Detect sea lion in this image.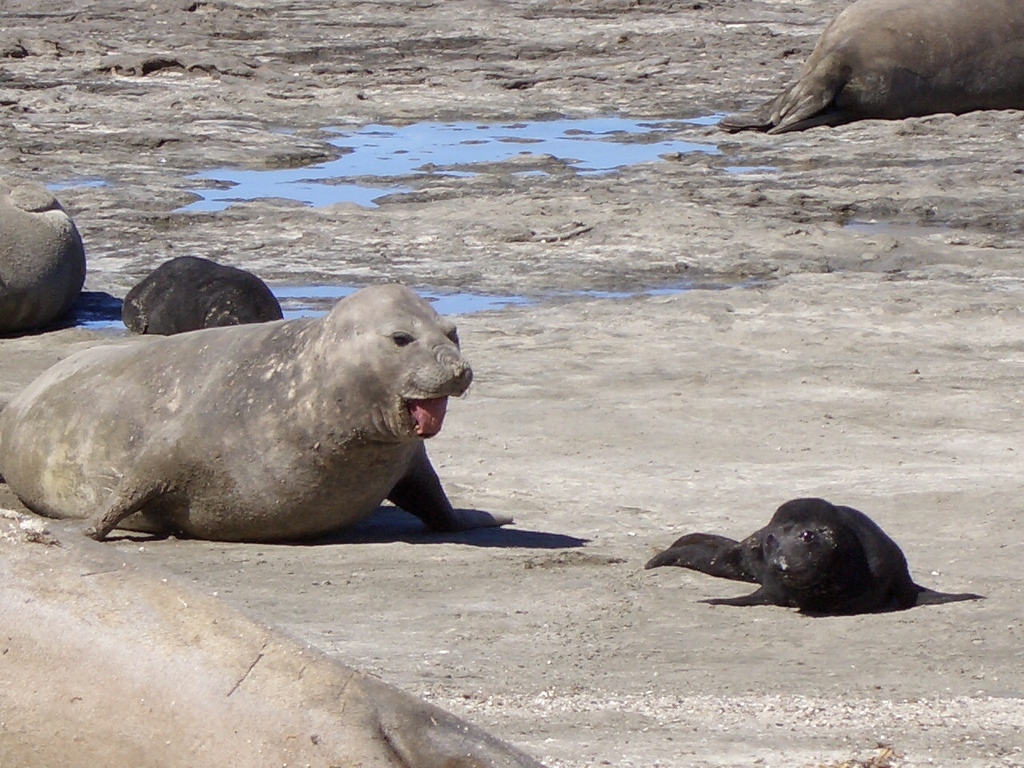
Detection: (0, 166, 90, 340).
